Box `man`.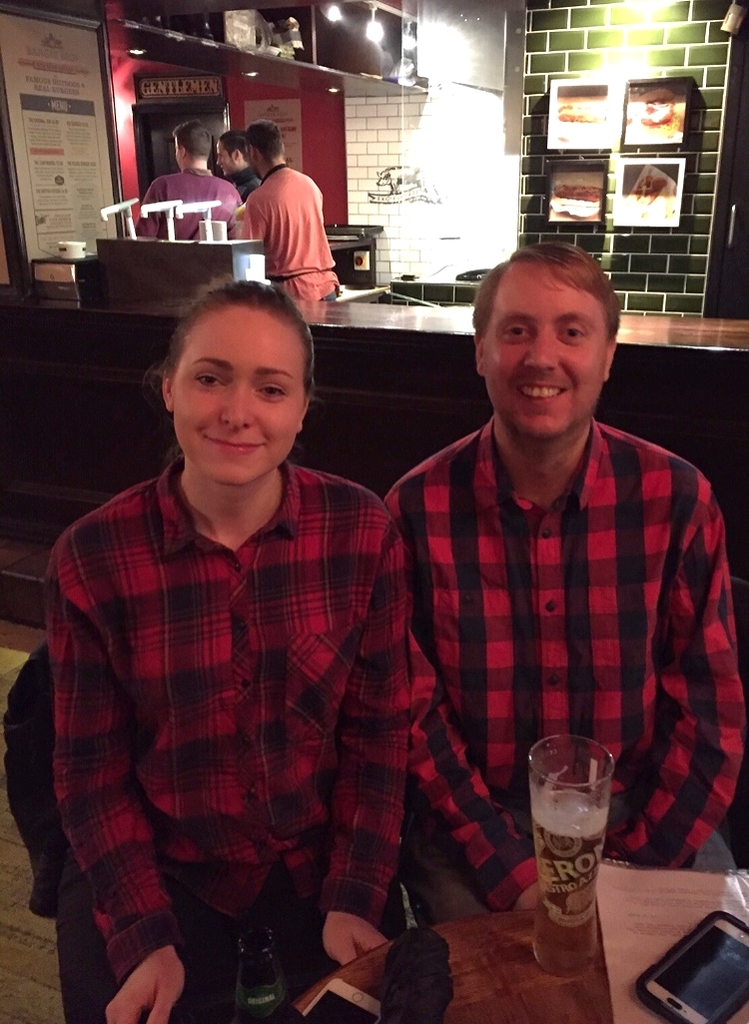
x1=235, y1=115, x2=347, y2=302.
